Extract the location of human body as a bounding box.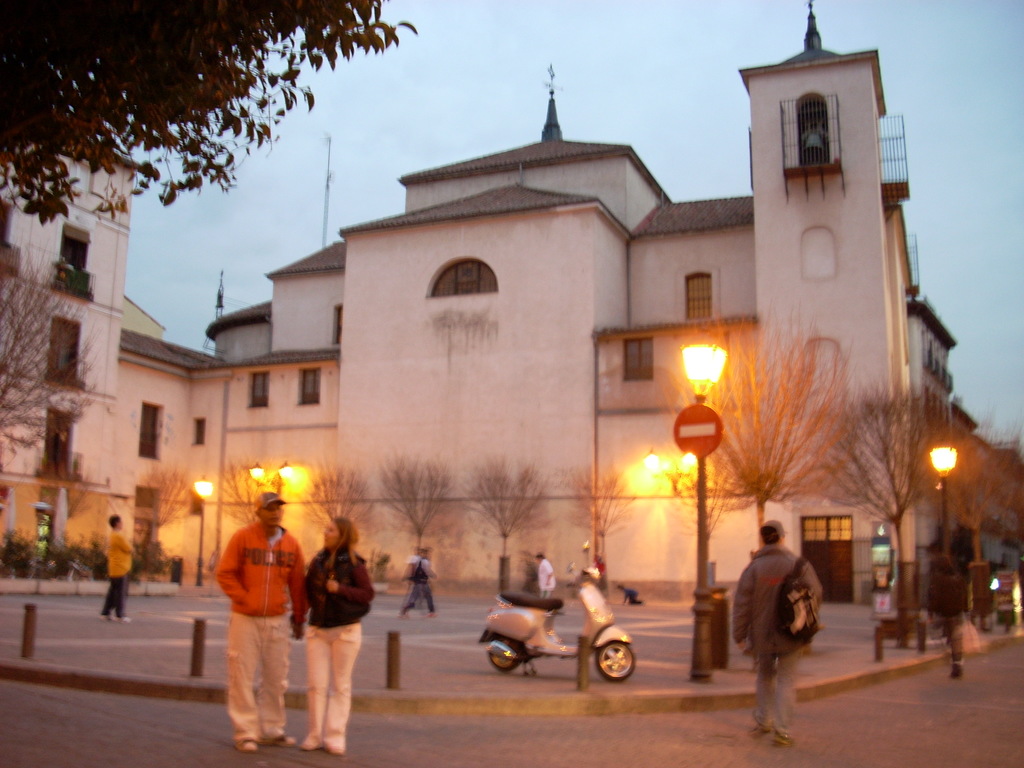
(209, 490, 305, 751).
